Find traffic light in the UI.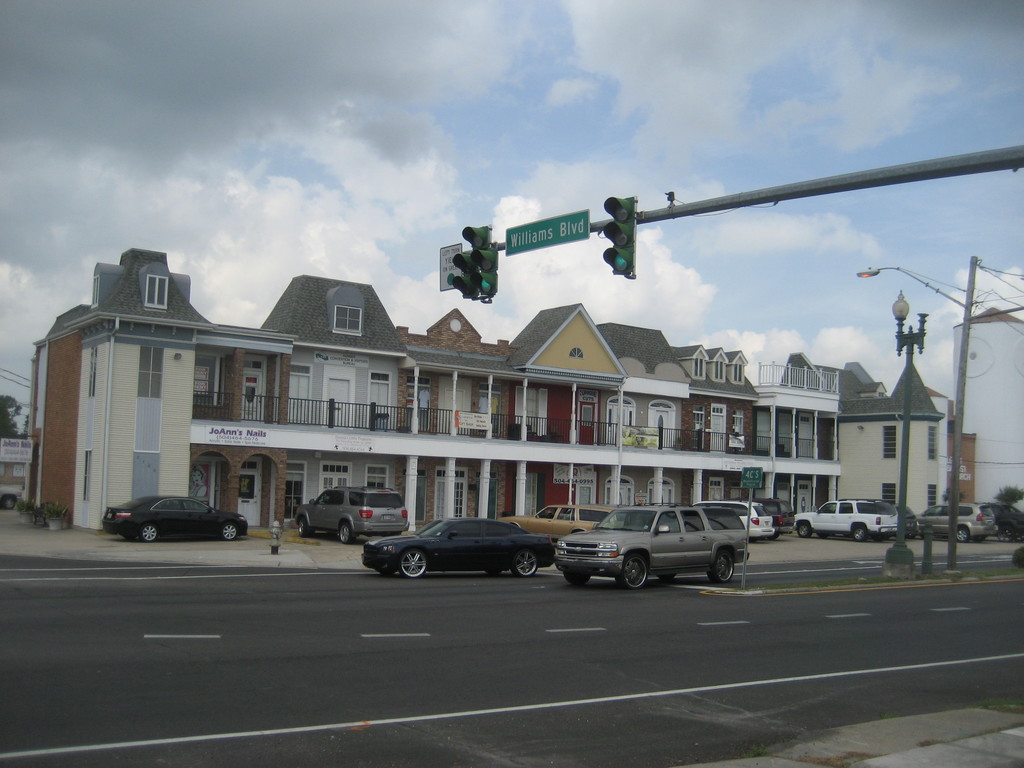
UI element at bbox(603, 194, 637, 278).
